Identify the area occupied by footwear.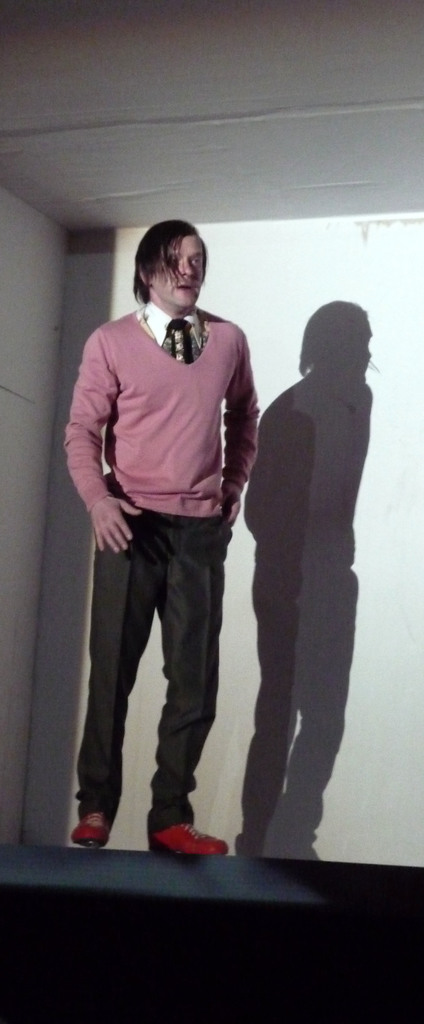
Area: <bbox>134, 799, 221, 856</bbox>.
